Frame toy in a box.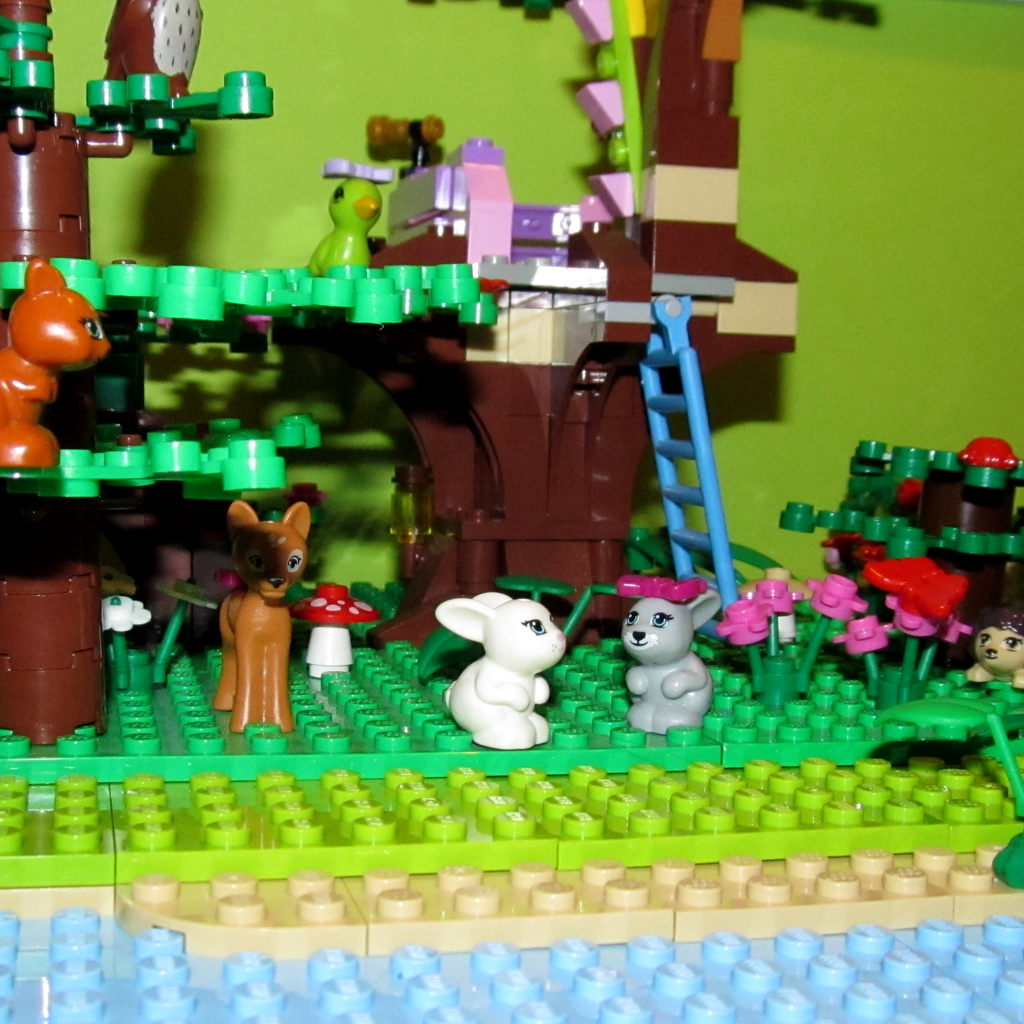
296/586/383/687.
